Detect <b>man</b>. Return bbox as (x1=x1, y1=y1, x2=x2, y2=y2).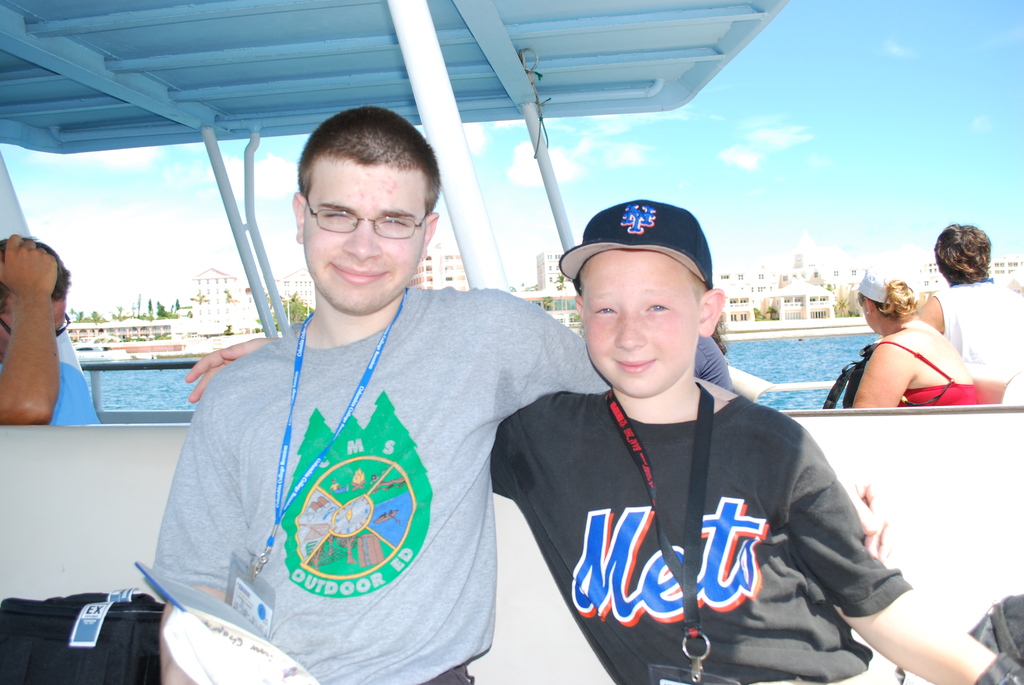
(x1=912, y1=218, x2=1023, y2=418).
